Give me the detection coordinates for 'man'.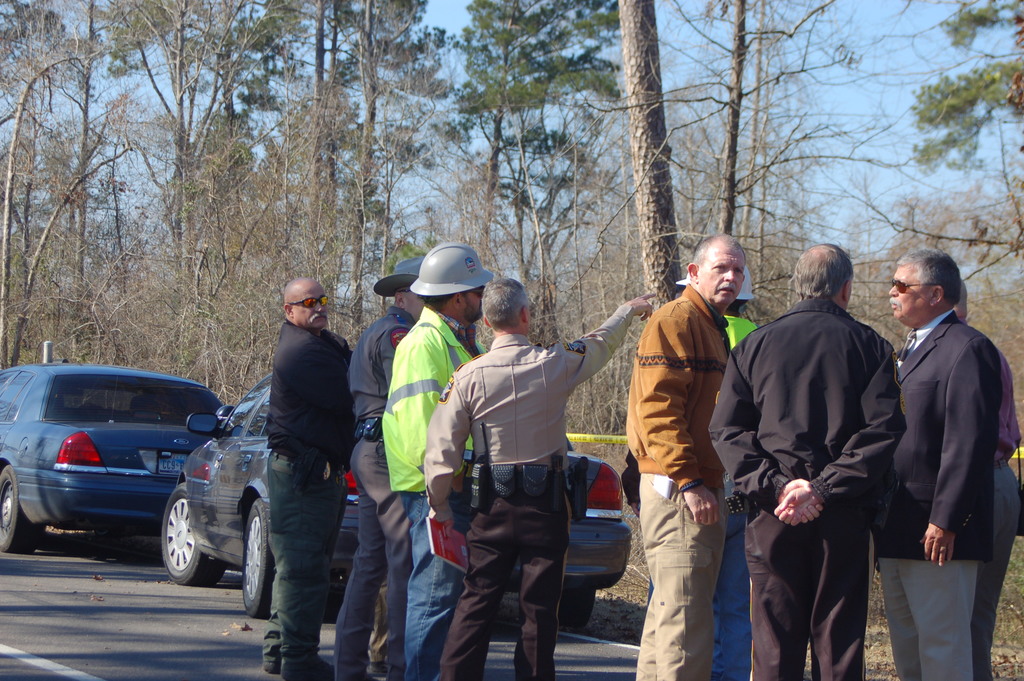
[419, 272, 662, 680].
